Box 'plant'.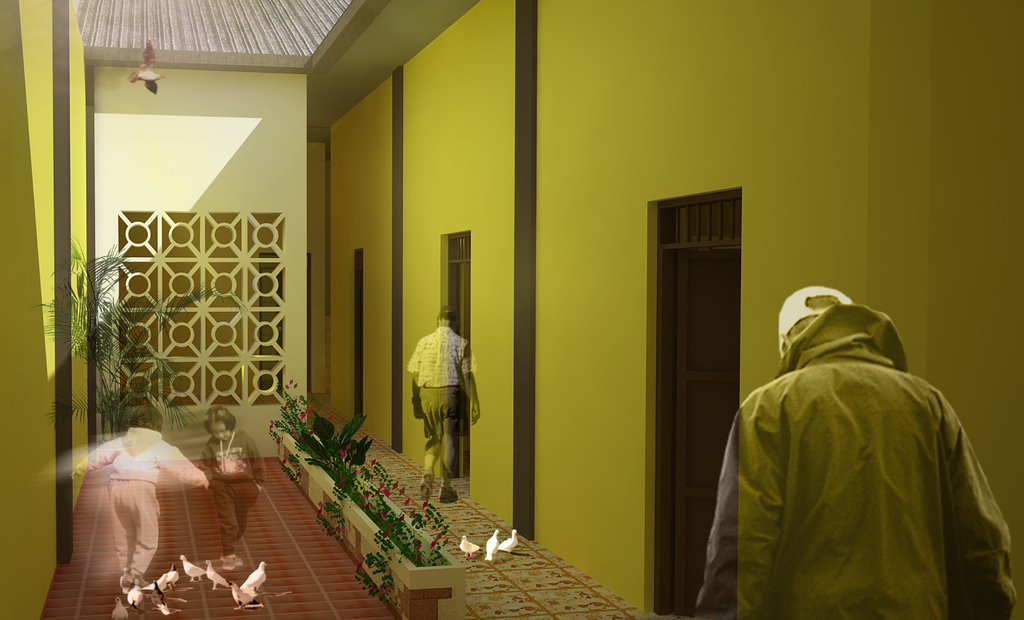
box(31, 232, 236, 445).
